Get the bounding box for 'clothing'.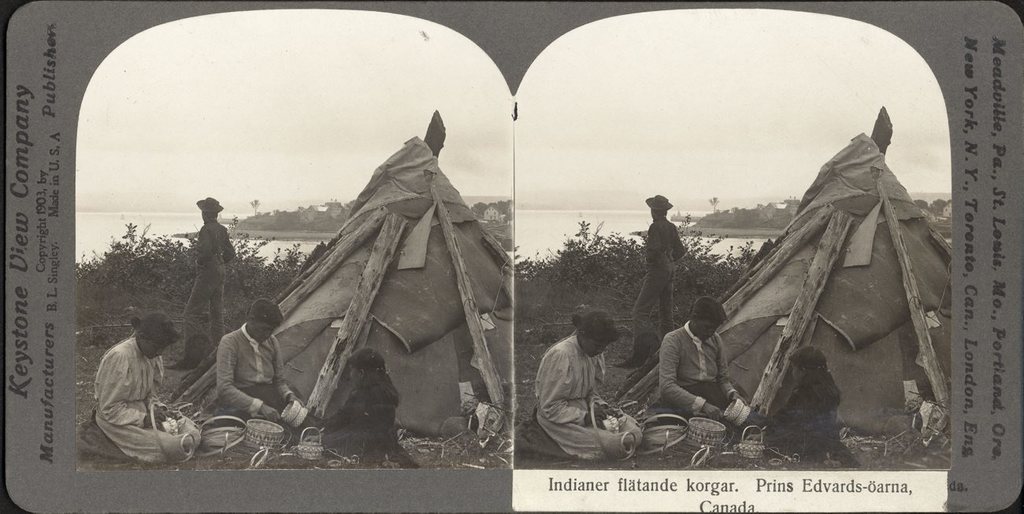
rect(659, 315, 741, 422).
